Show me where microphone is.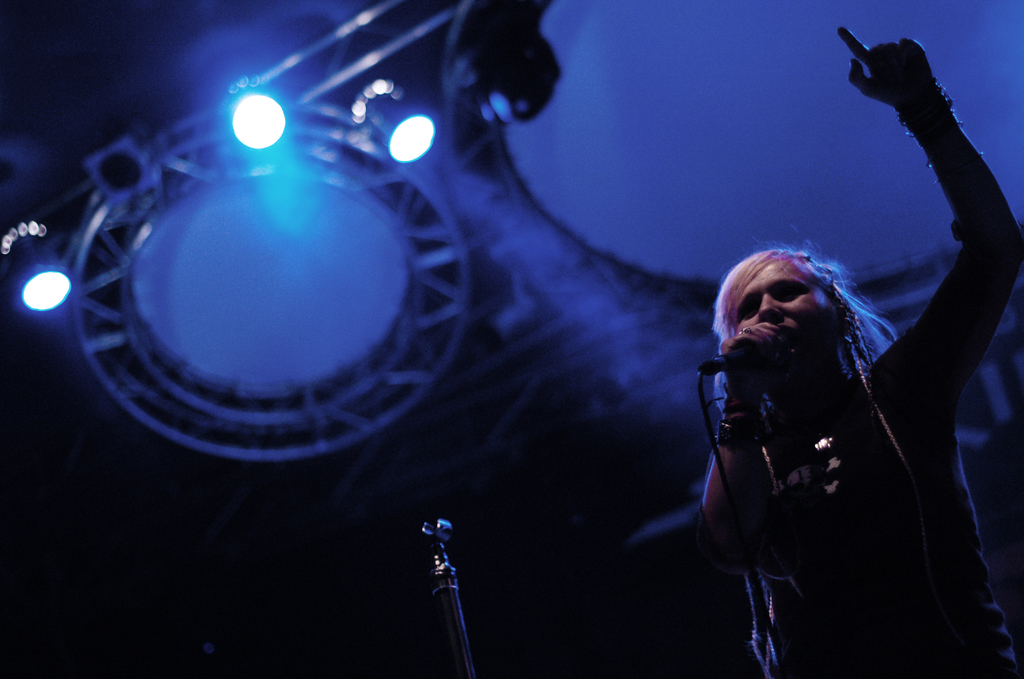
microphone is at bbox=(406, 523, 492, 666).
